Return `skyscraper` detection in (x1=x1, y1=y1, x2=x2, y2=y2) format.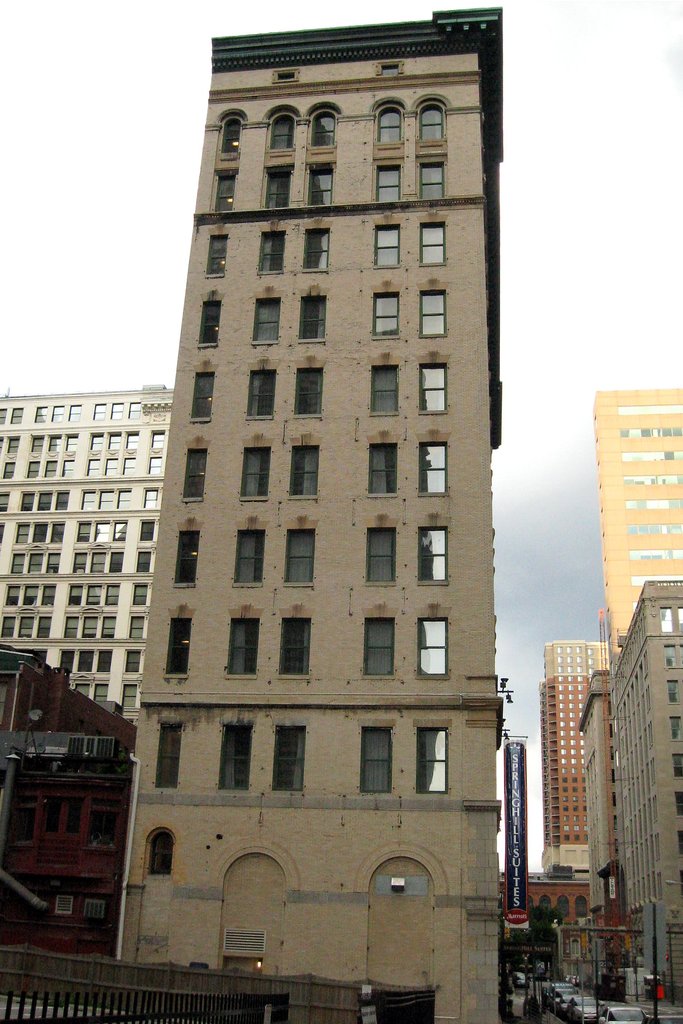
(x1=591, y1=383, x2=682, y2=660).
